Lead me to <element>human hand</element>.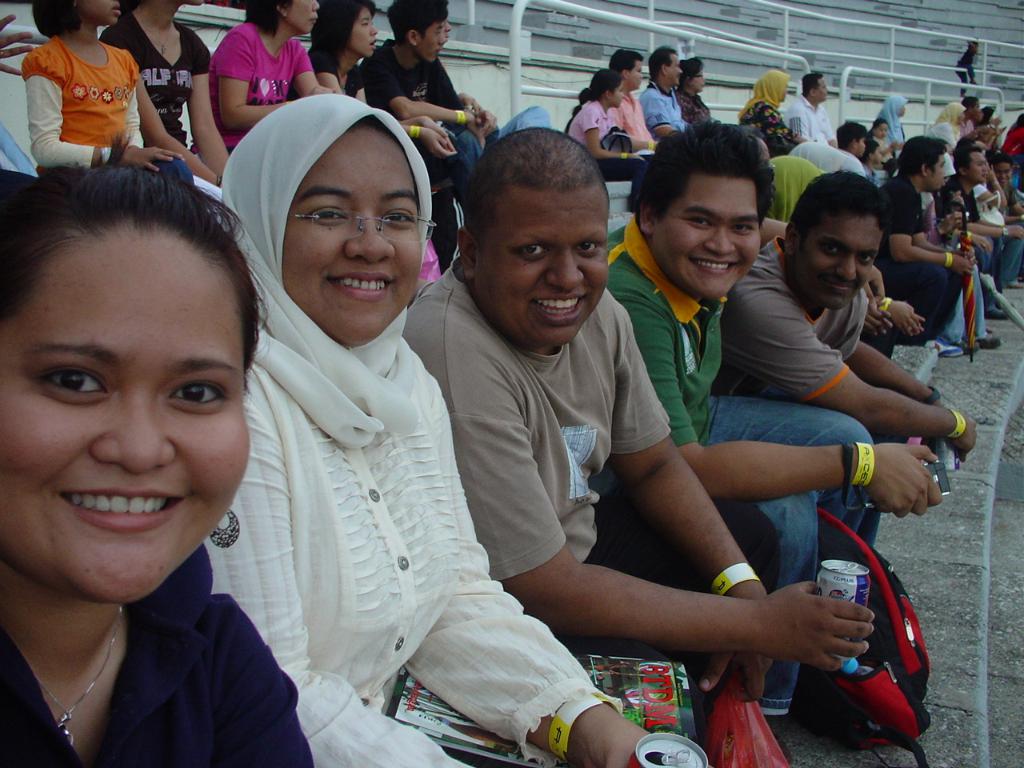
Lead to x1=419, y1=124, x2=459, y2=162.
